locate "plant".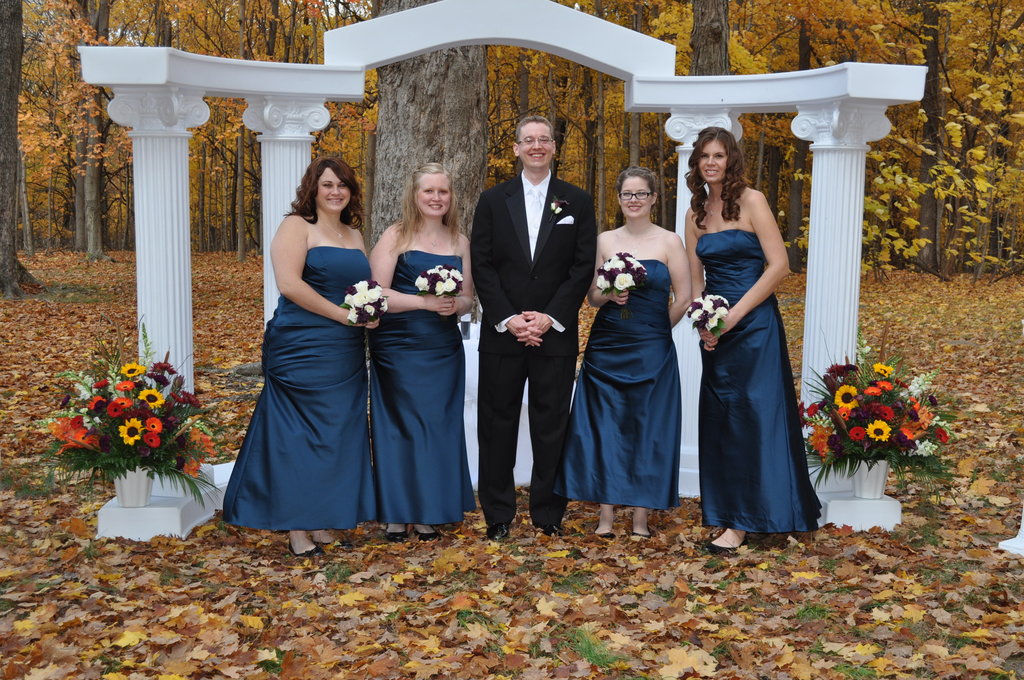
Bounding box: <bbox>247, 656, 276, 677</bbox>.
